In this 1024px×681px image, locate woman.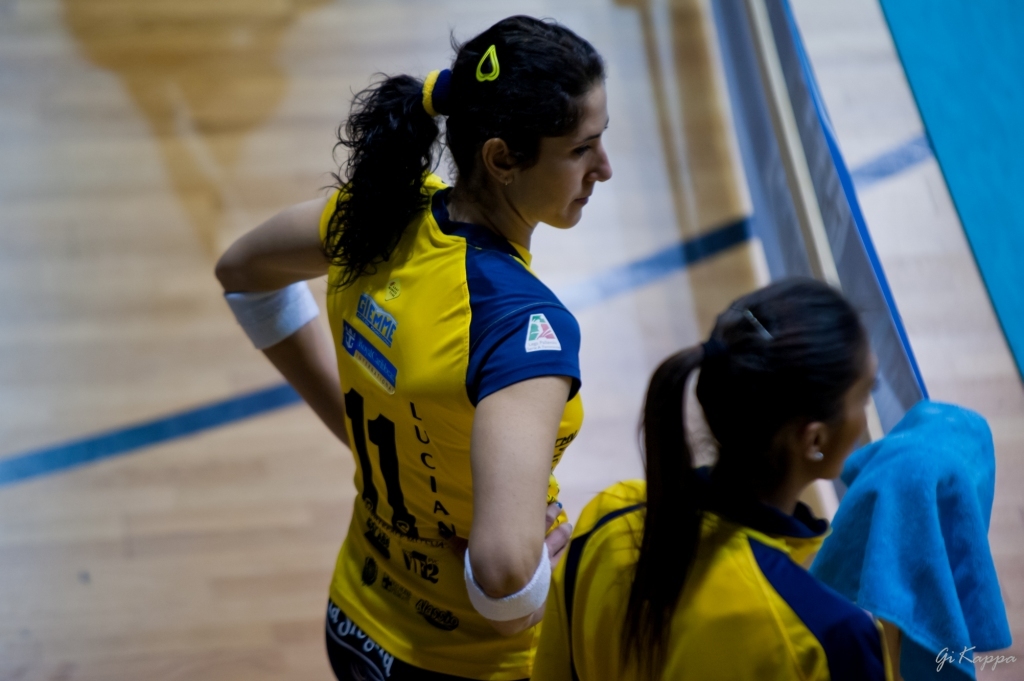
Bounding box: <region>213, 13, 614, 680</region>.
